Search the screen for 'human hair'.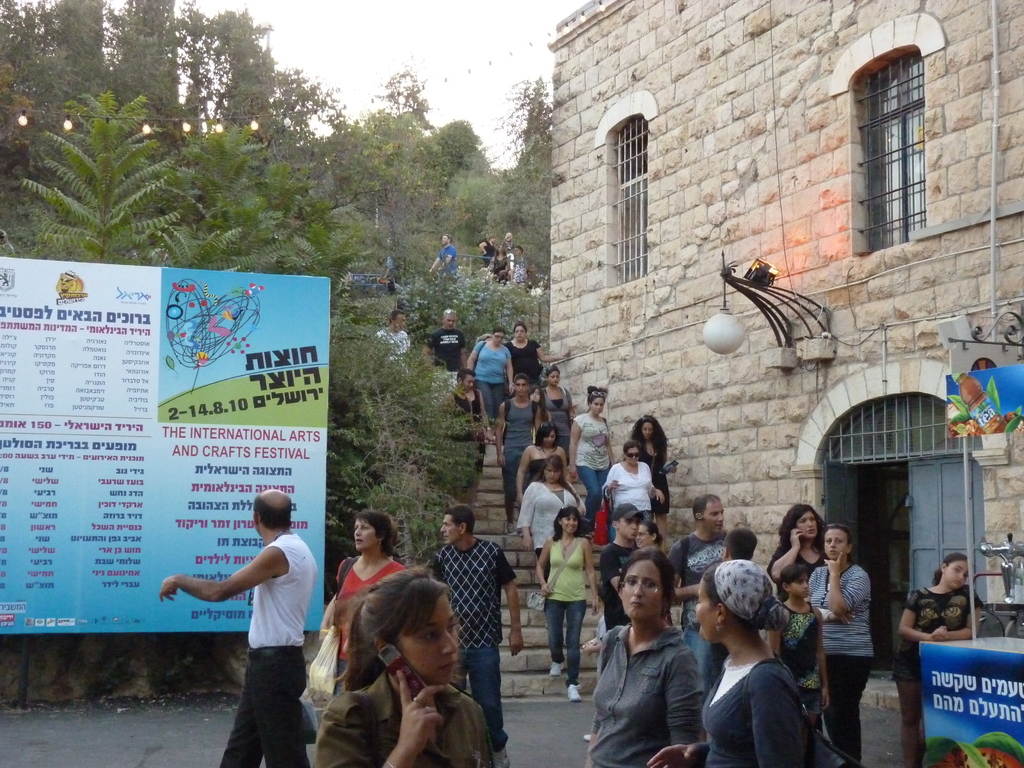
Found at 444, 232, 451, 241.
